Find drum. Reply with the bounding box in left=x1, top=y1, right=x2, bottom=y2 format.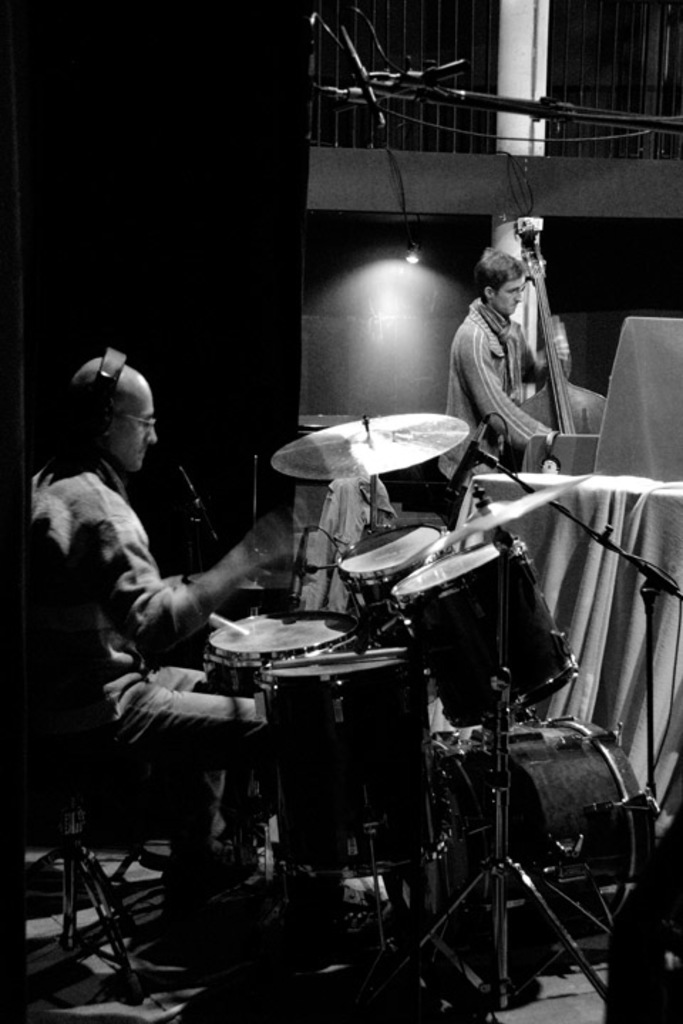
left=201, top=606, right=359, bottom=700.
